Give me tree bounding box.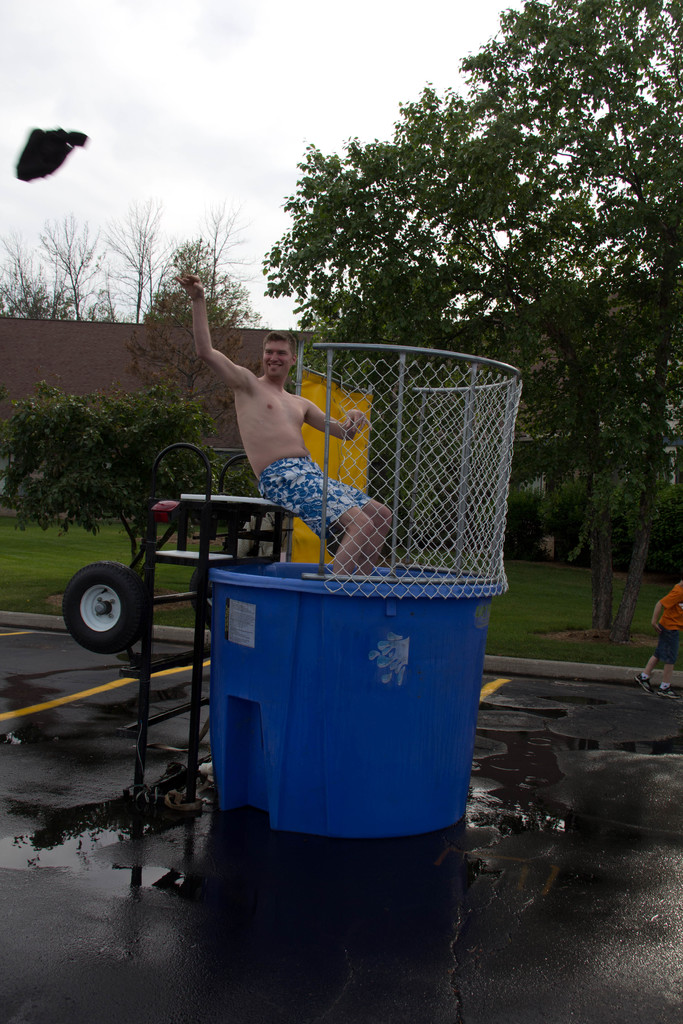
{"left": 44, "top": 218, "right": 88, "bottom": 319}.
